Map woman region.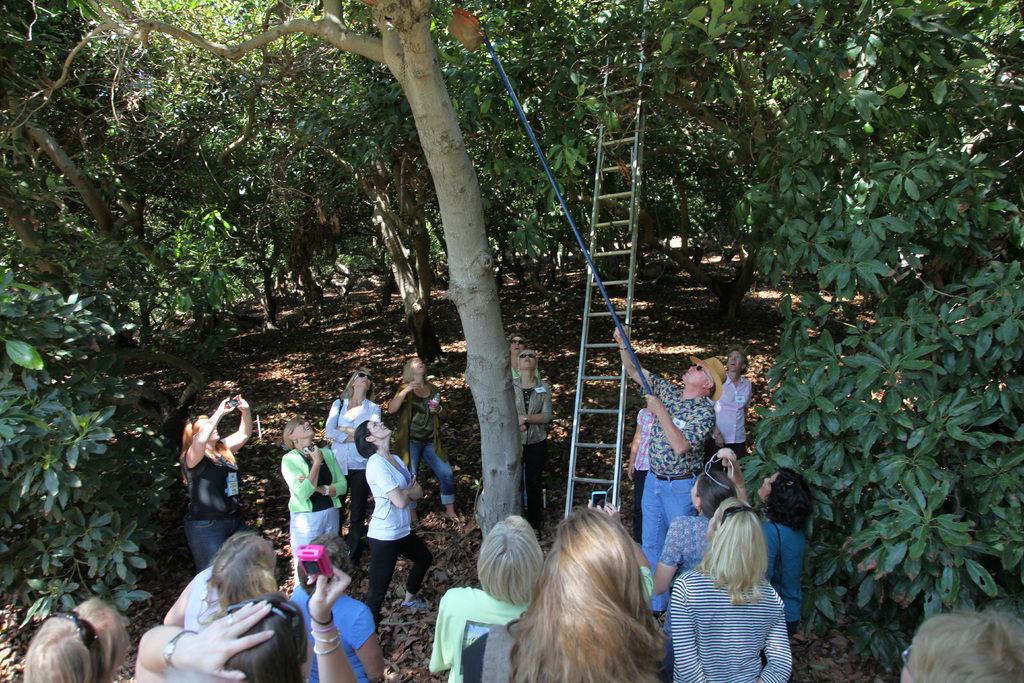
Mapped to [627,407,656,545].
